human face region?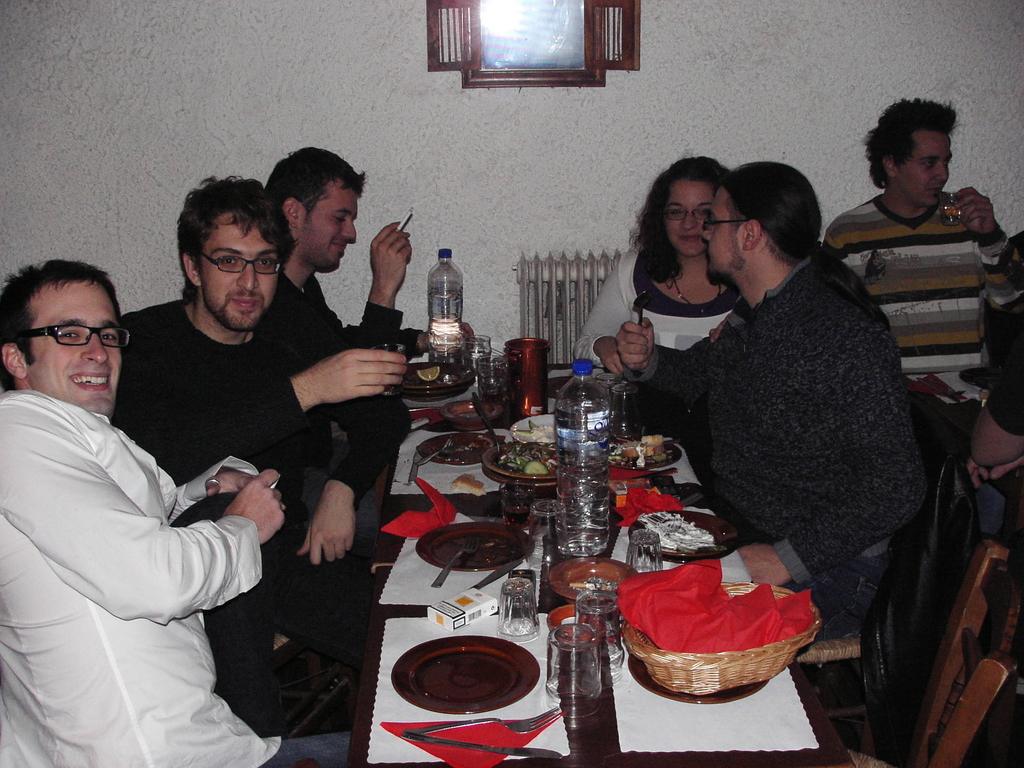
[898,131,951,202]
